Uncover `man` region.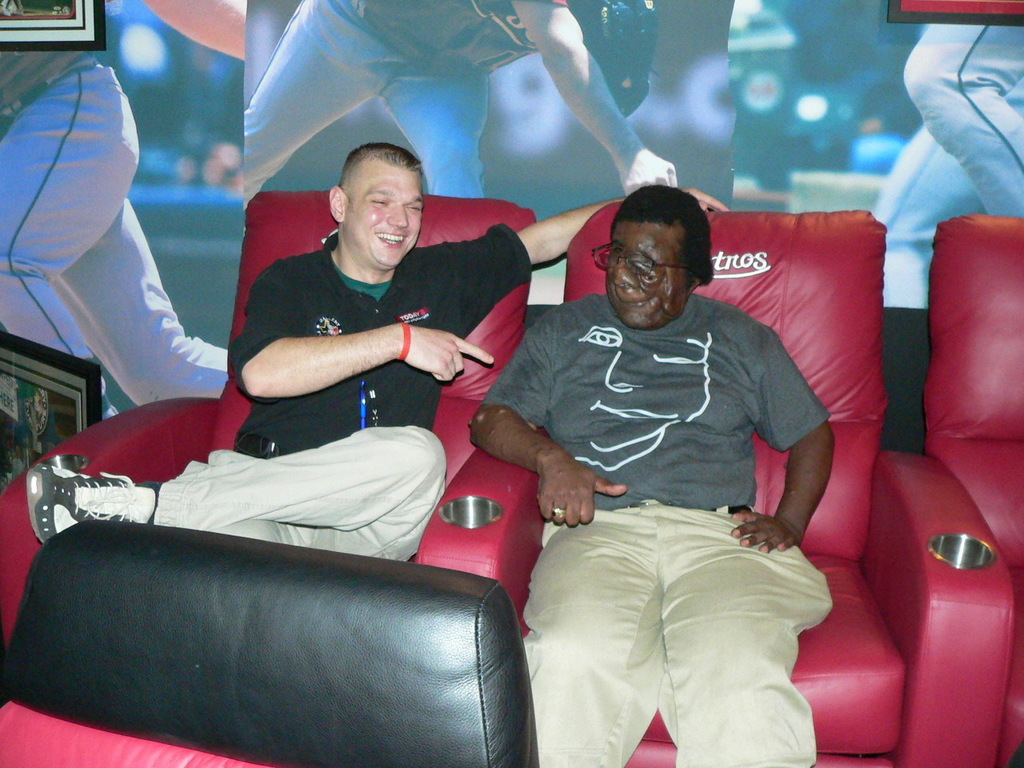
Uncovered: [0, 47, 237, 422].
